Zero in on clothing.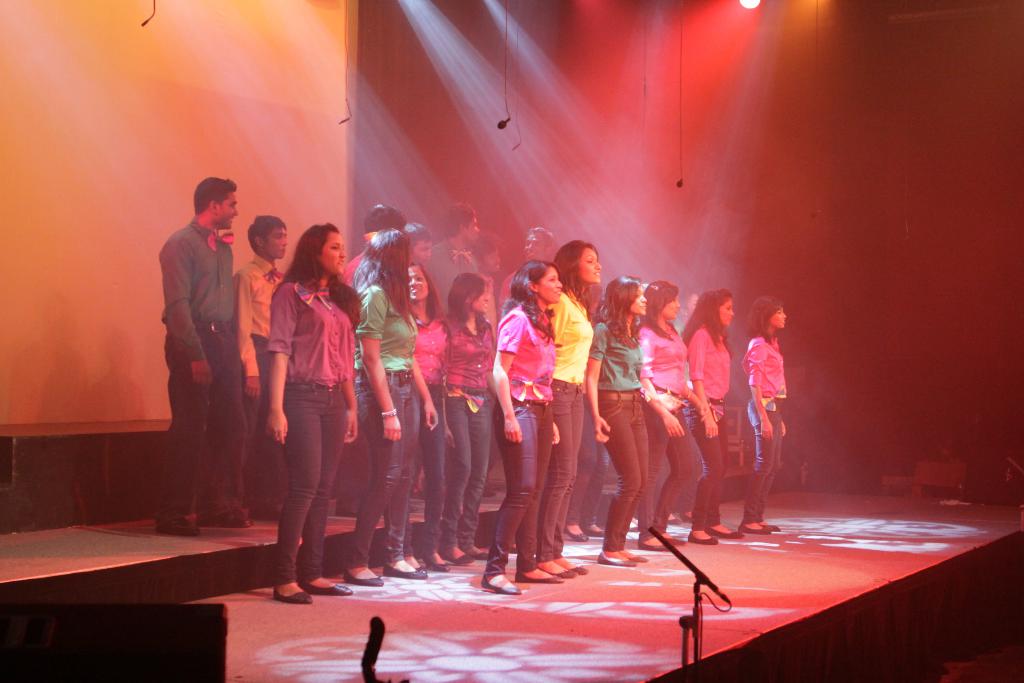
Zeroed in: [742, 331, 786, 522].
